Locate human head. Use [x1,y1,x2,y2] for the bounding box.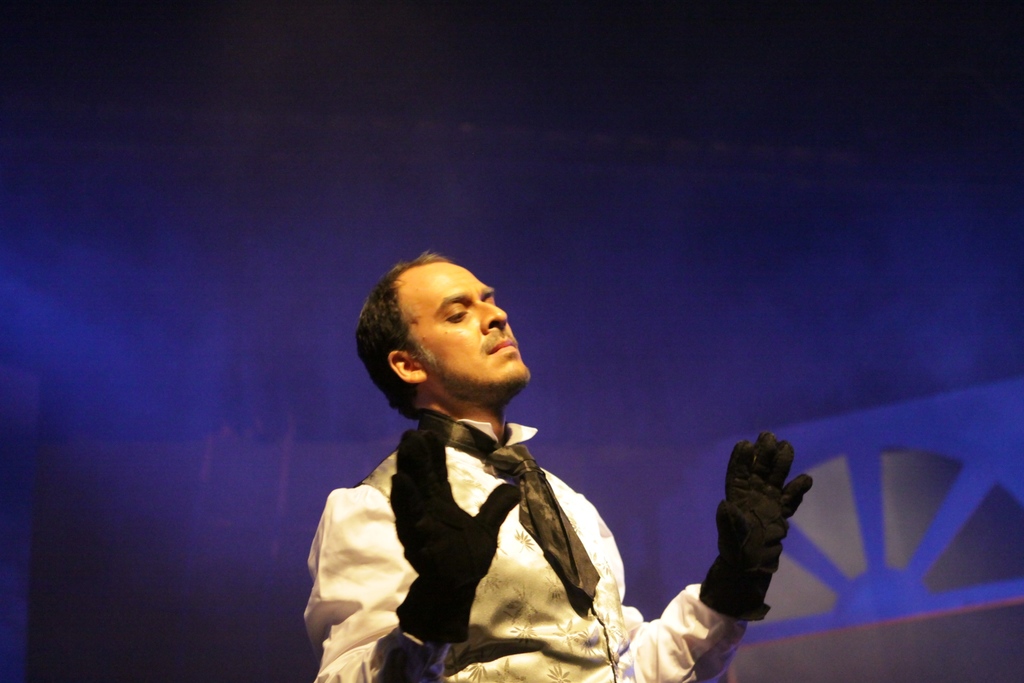
[357,249,535,413].
